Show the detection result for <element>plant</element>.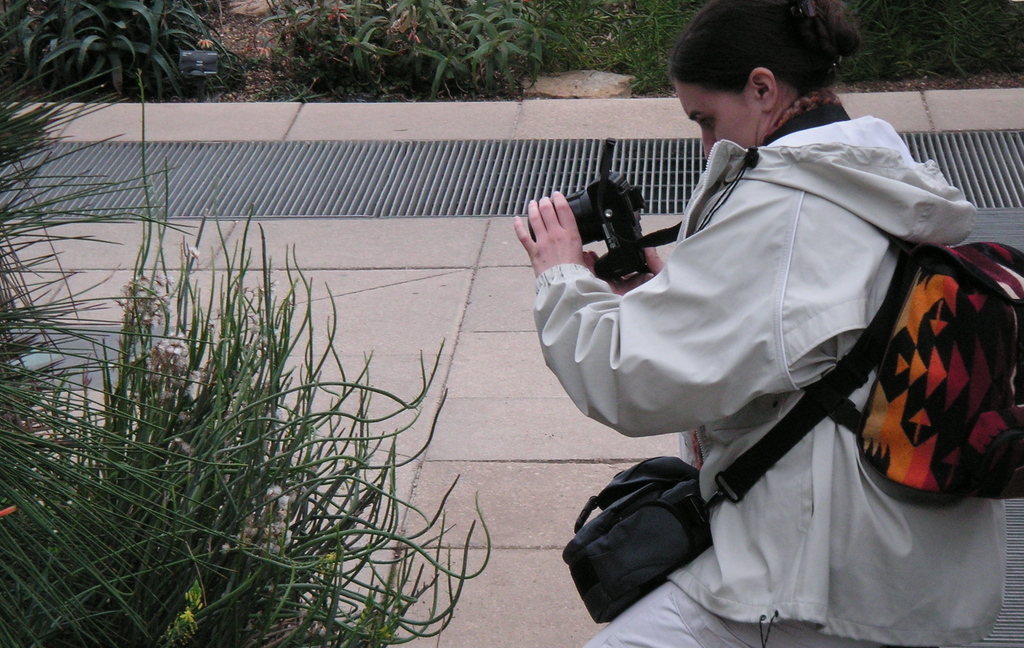
[x1=548, y1=0, x2=701, y2=101].
